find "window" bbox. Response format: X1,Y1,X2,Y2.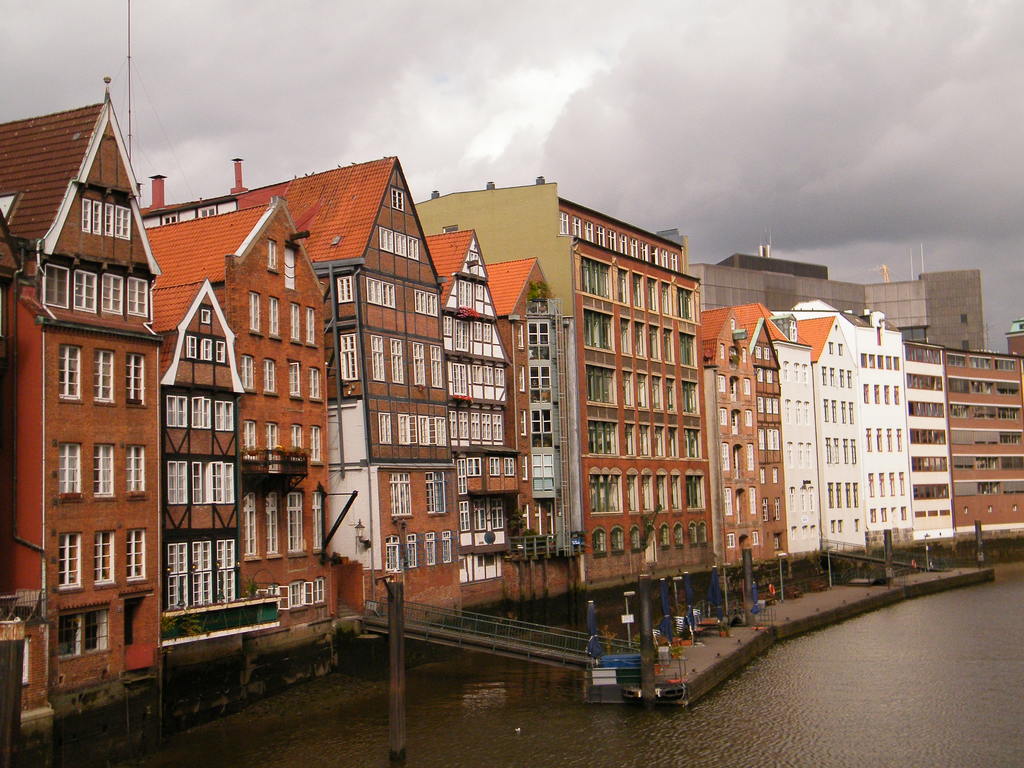
265,358,281,392.
